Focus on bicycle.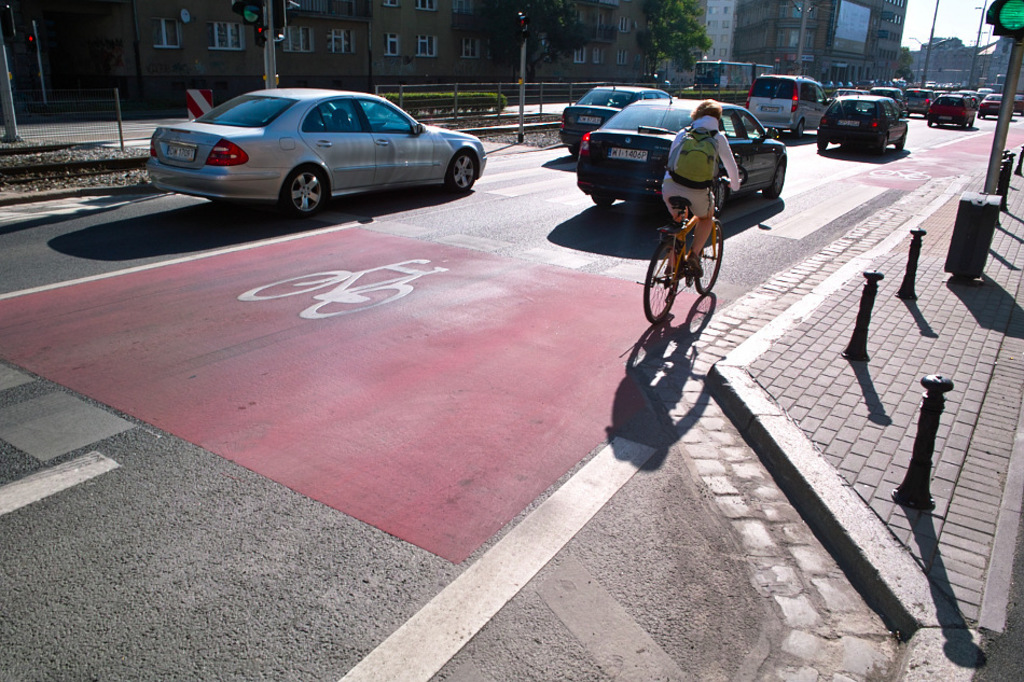
Focused at [x1=651, y1=171, x2=722, y2=323].
